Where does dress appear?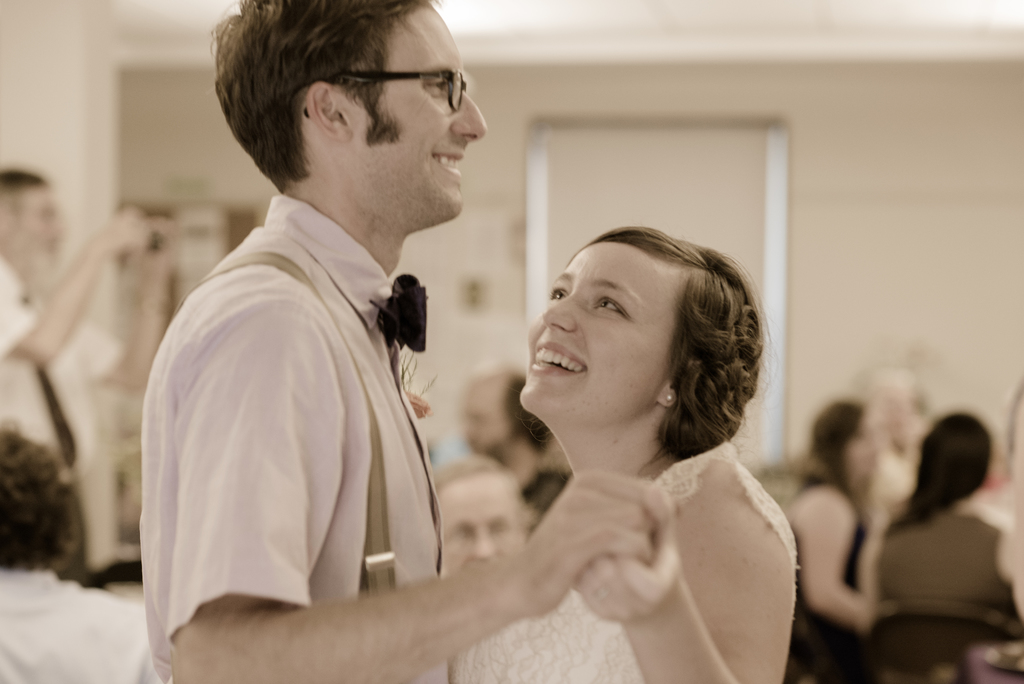
Appears at x1=445, y1=436, x2=796, y2=683.
